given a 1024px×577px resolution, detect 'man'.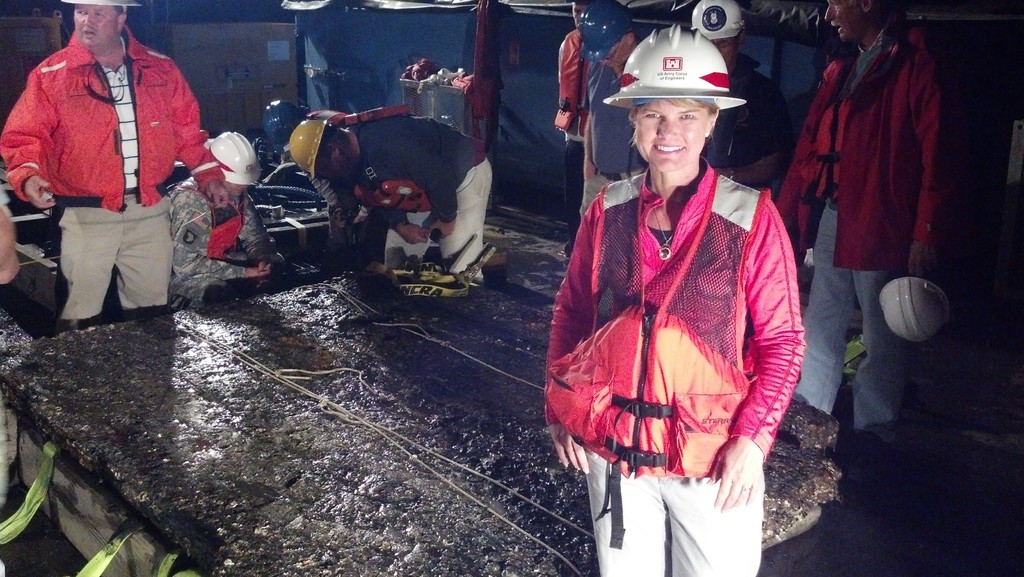
bbox=[774, 0, 962, 424].
